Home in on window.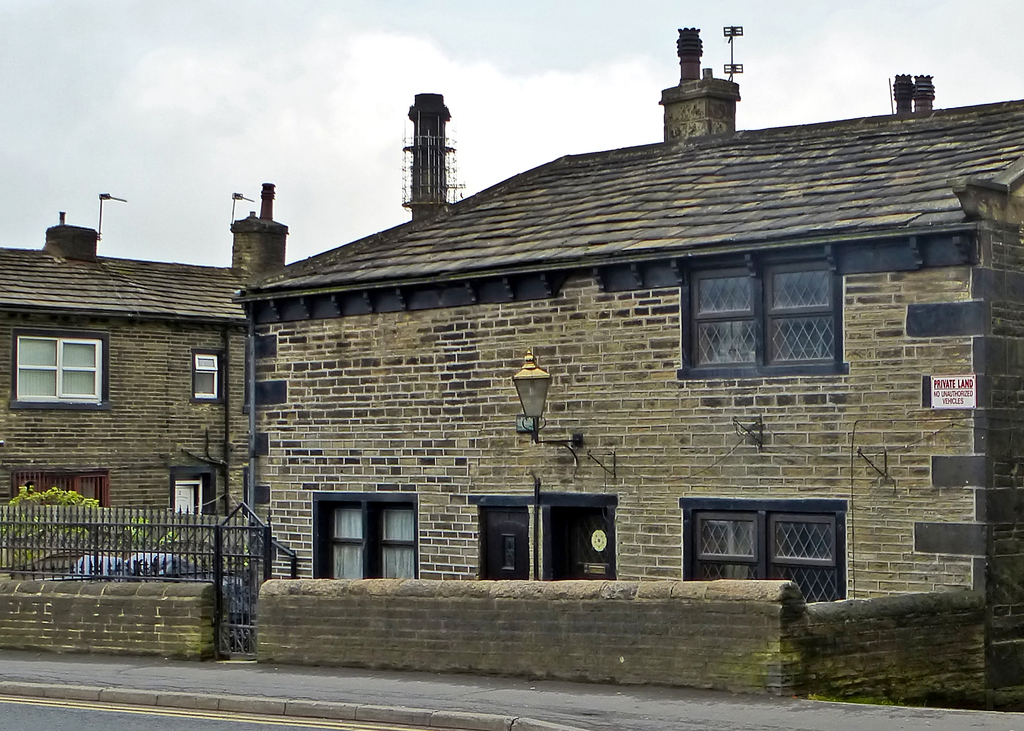
Homed in at [x1=17, y1=336, x2=105, y2=402].
